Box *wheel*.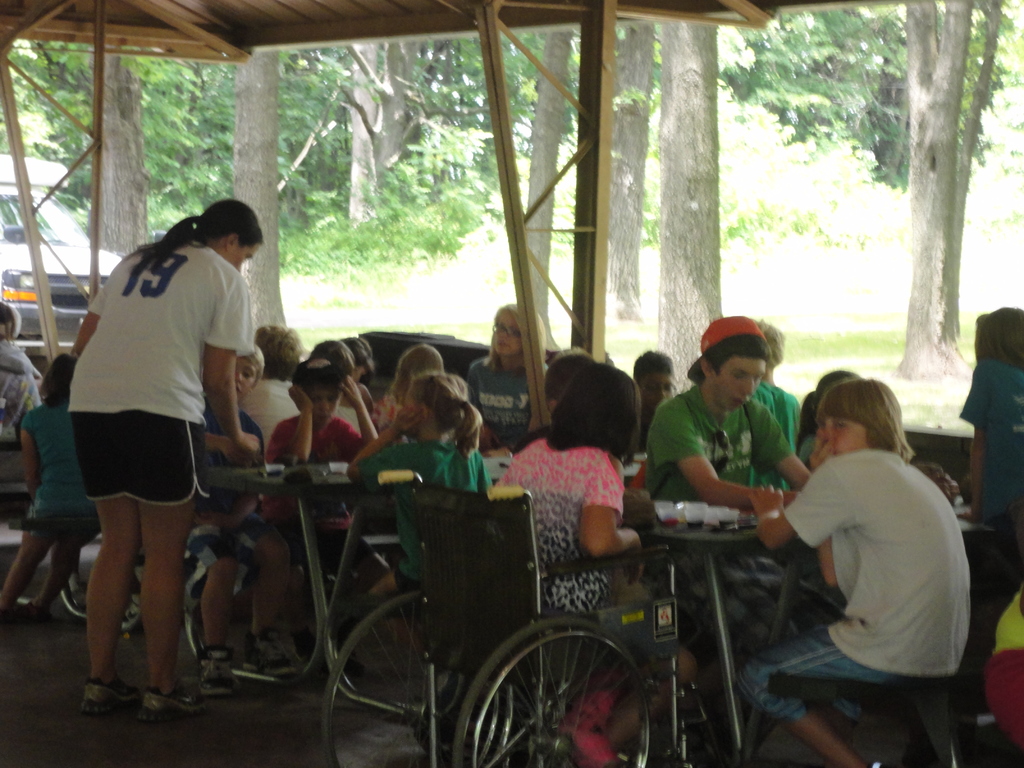
BBox(452, 614, 650, 767).
